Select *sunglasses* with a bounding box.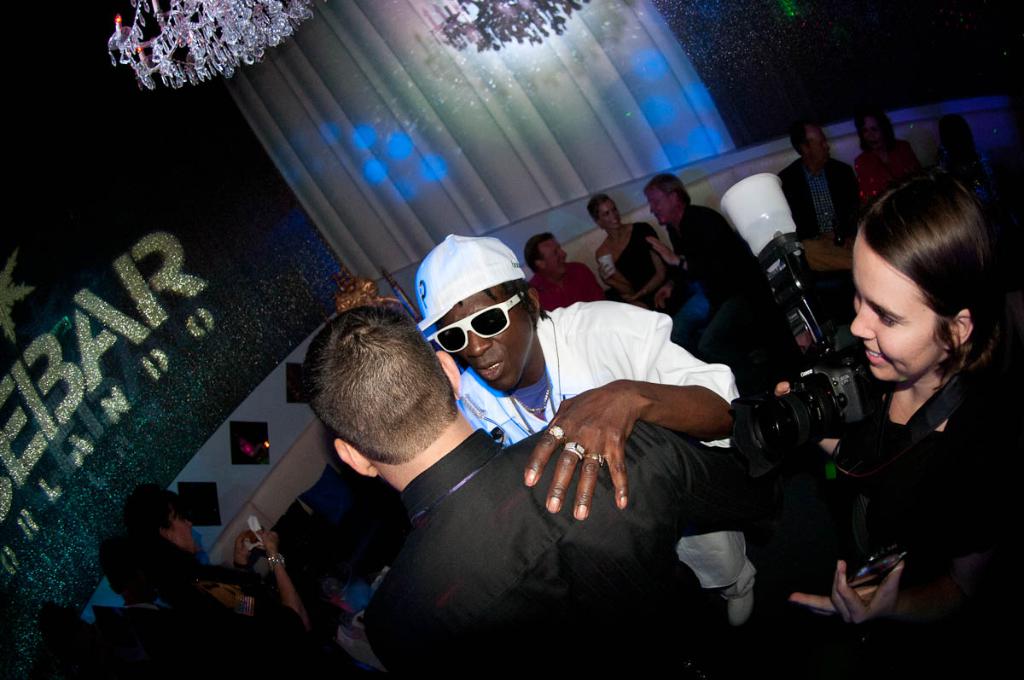
select_region(428, 288, 528, 353).
